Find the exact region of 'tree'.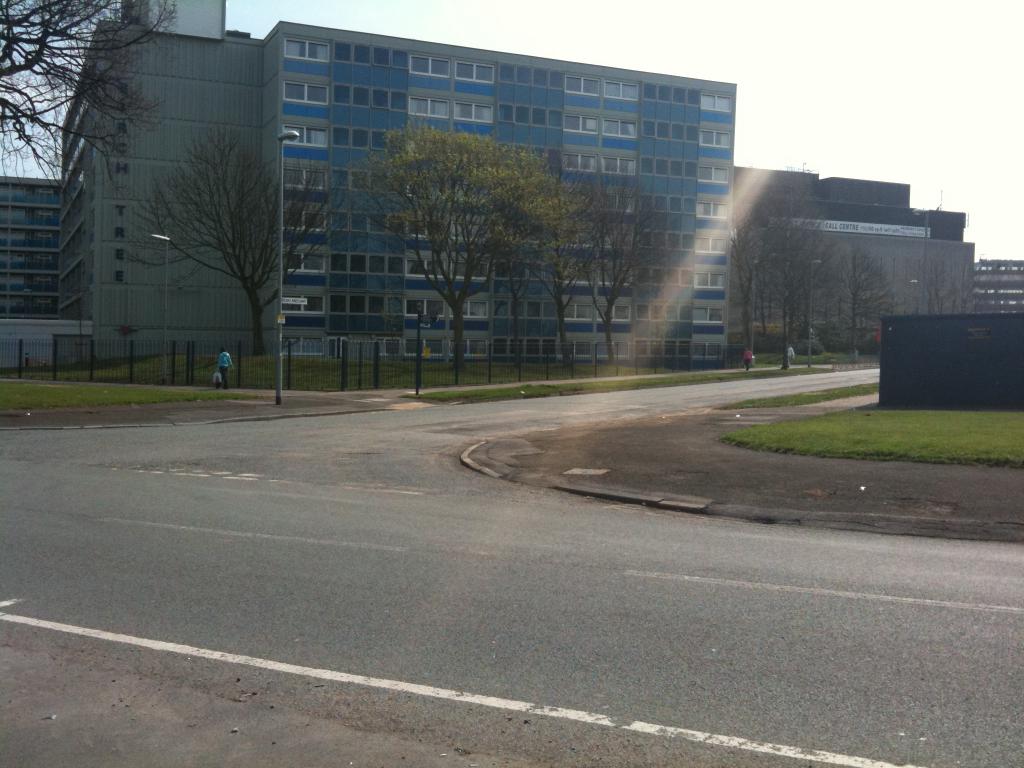
Exact region: l=573, t=186, r=670, b=372.
